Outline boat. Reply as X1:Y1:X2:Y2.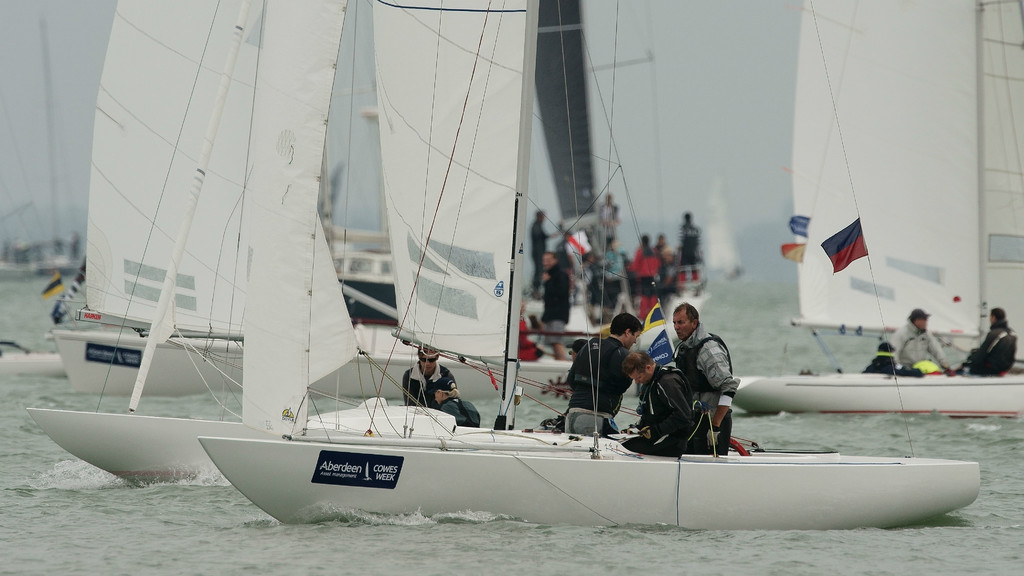
20:0:635:486.
